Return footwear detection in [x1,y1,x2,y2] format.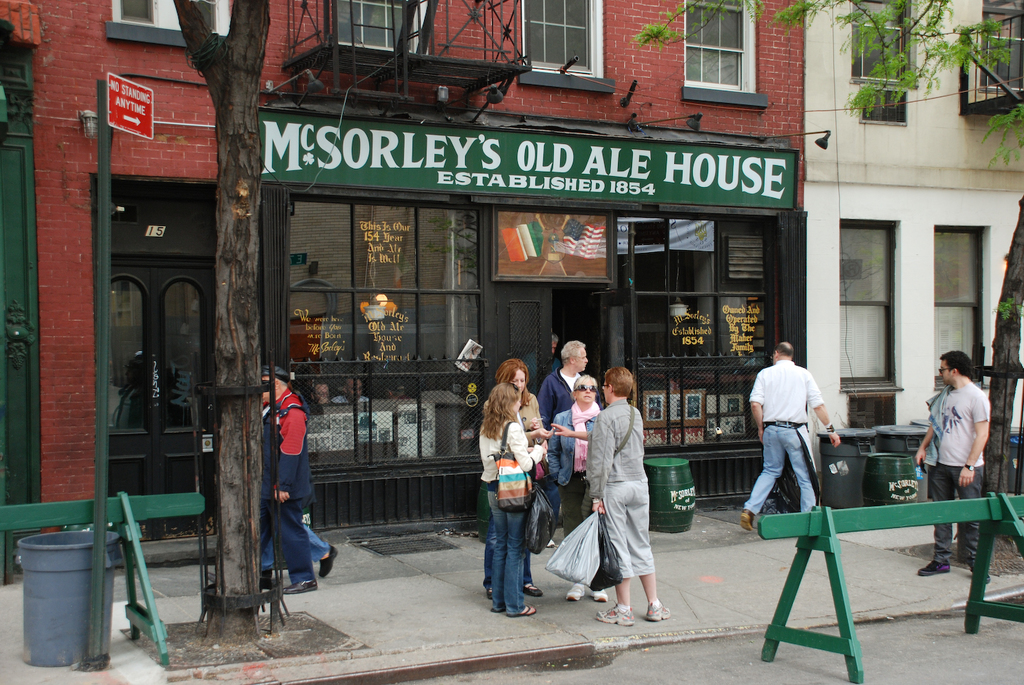
[916,561,949,580].
